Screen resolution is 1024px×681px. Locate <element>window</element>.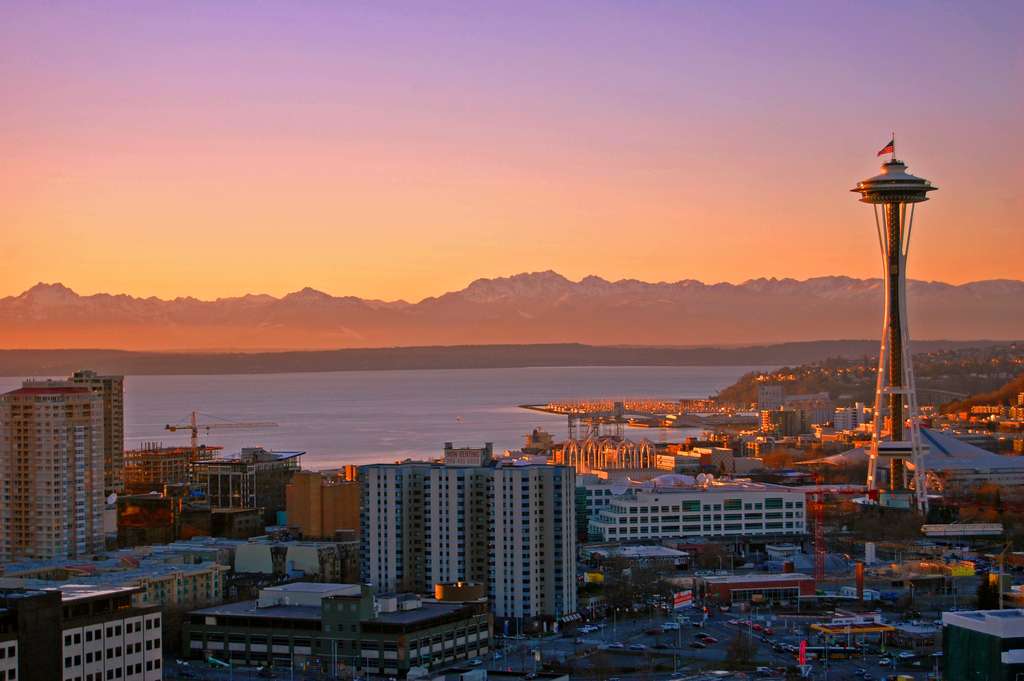
(136,664,139,675).
